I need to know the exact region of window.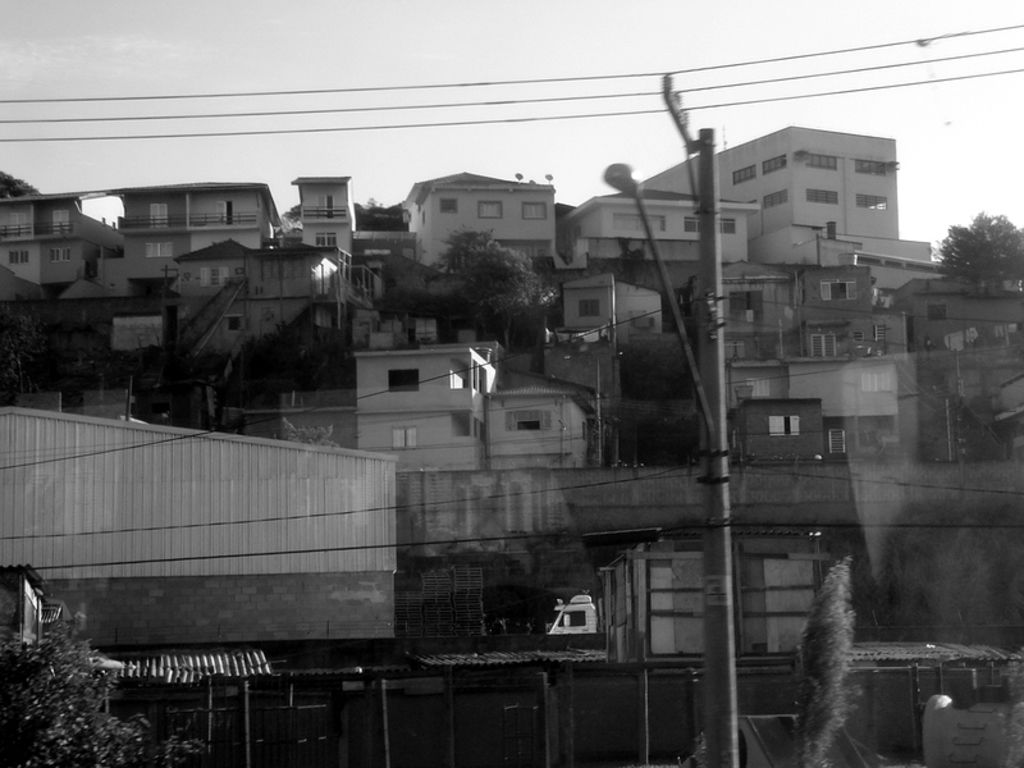
Region: (392, 425, 417, 448).
